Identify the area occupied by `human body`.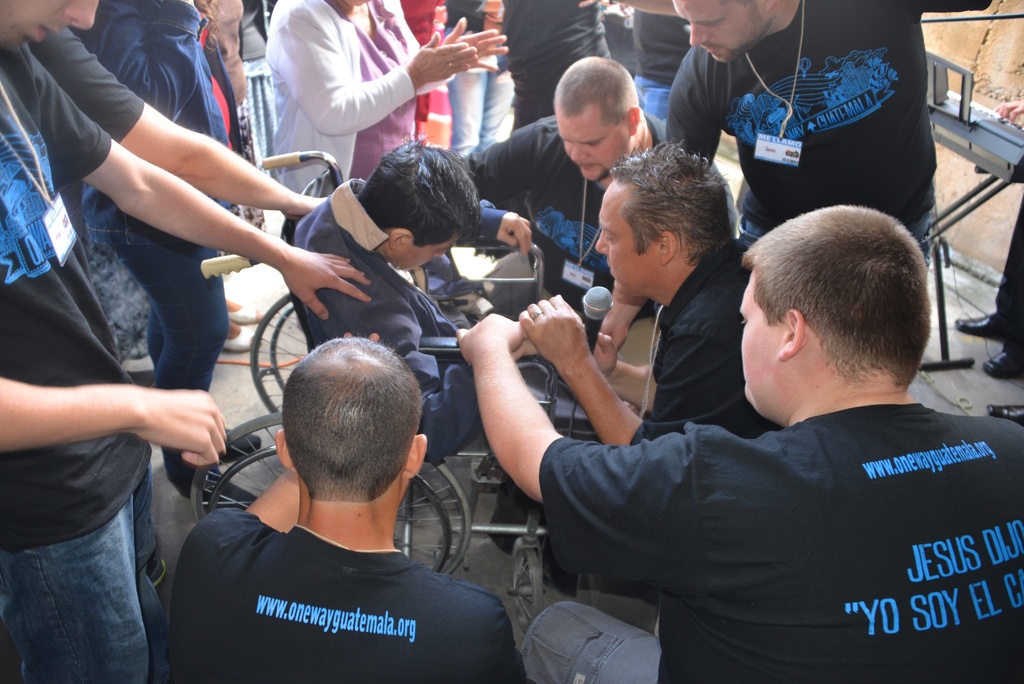
Area: 38, 24, 328, 222.
